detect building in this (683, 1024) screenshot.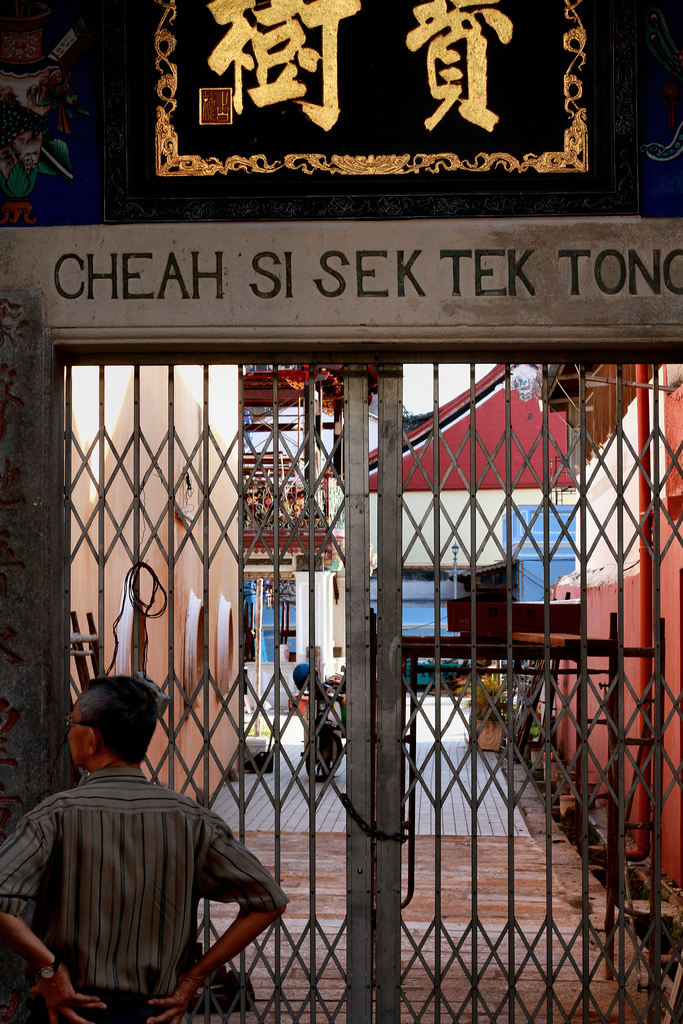
Detection: 0 0 682 1023.
